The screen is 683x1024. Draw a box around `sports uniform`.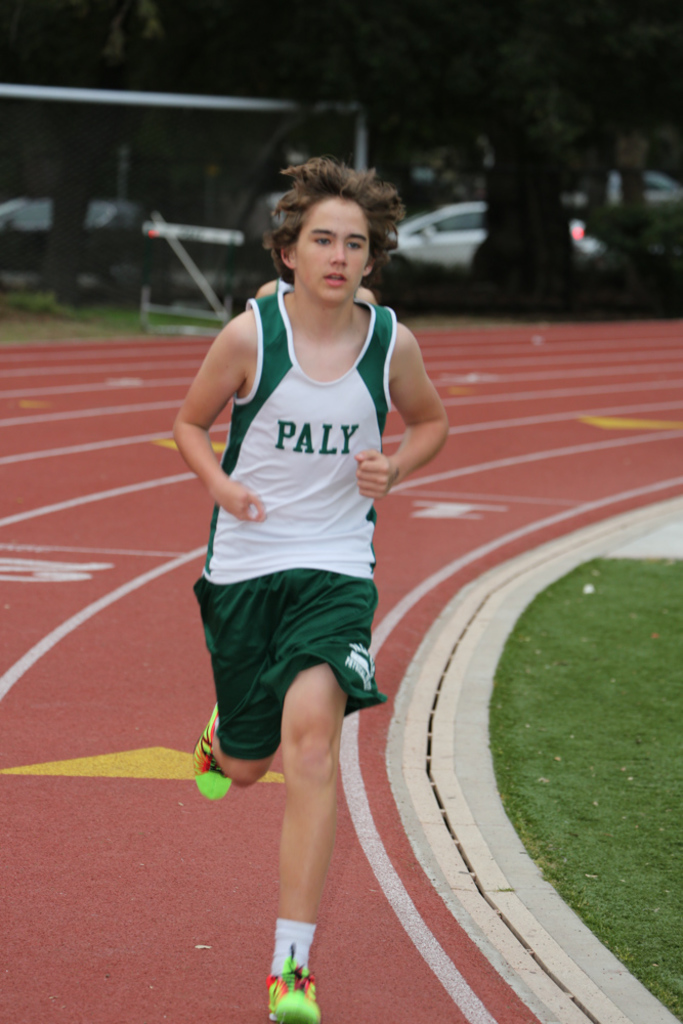
locate(190, 283, 400, 1021).
